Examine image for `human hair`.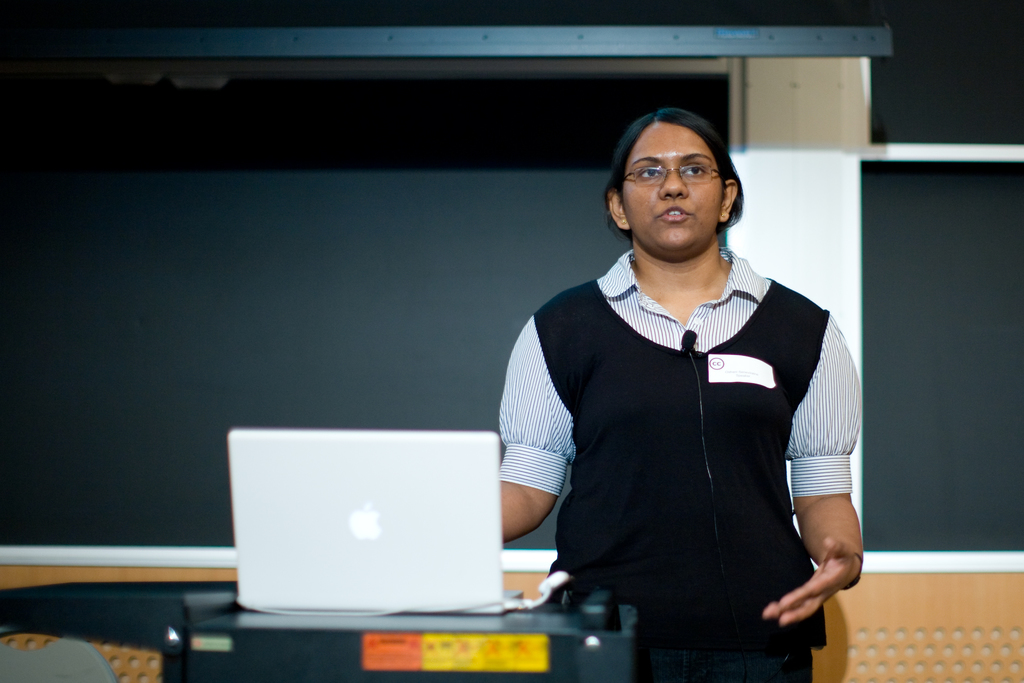
Examination result: {"x1": 613, "y1": 106, "x2": 746, "y2": 246}.
